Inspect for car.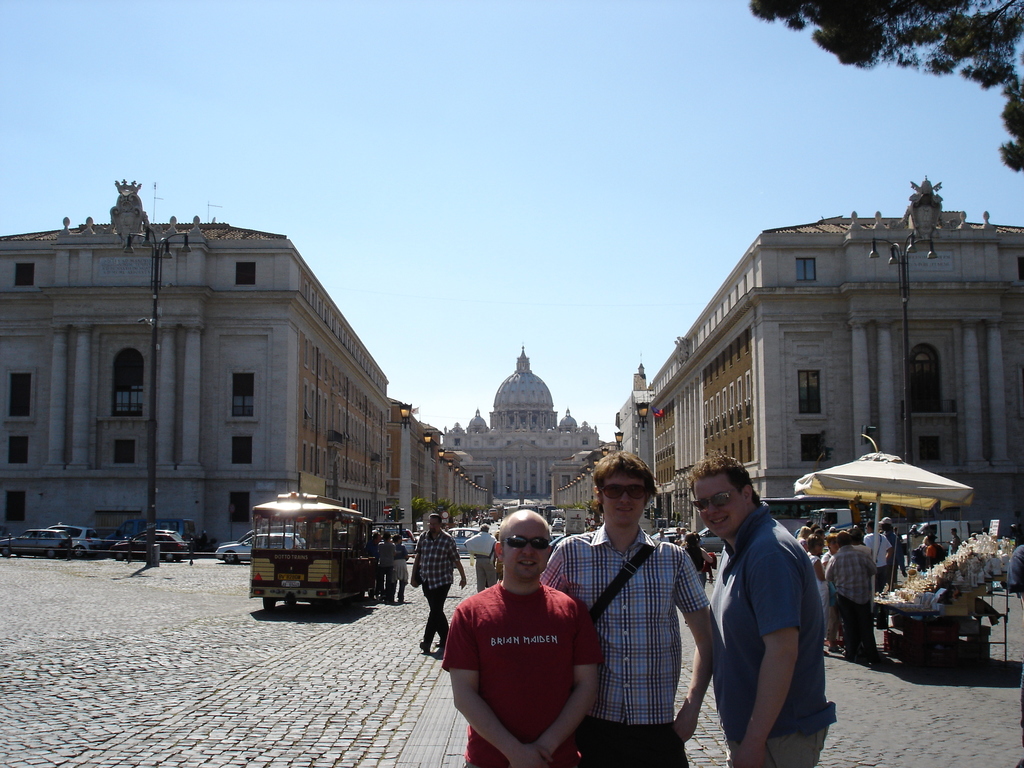
Inspection: [109,534,188,561].
